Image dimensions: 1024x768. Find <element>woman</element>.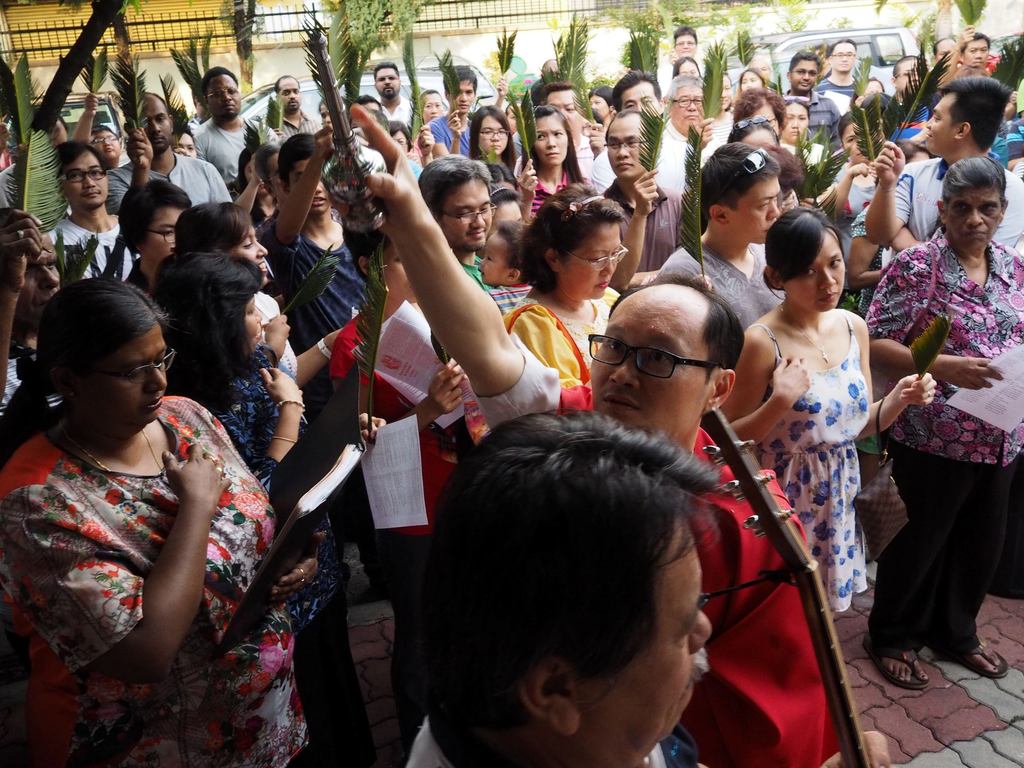
468,107,520,188.
